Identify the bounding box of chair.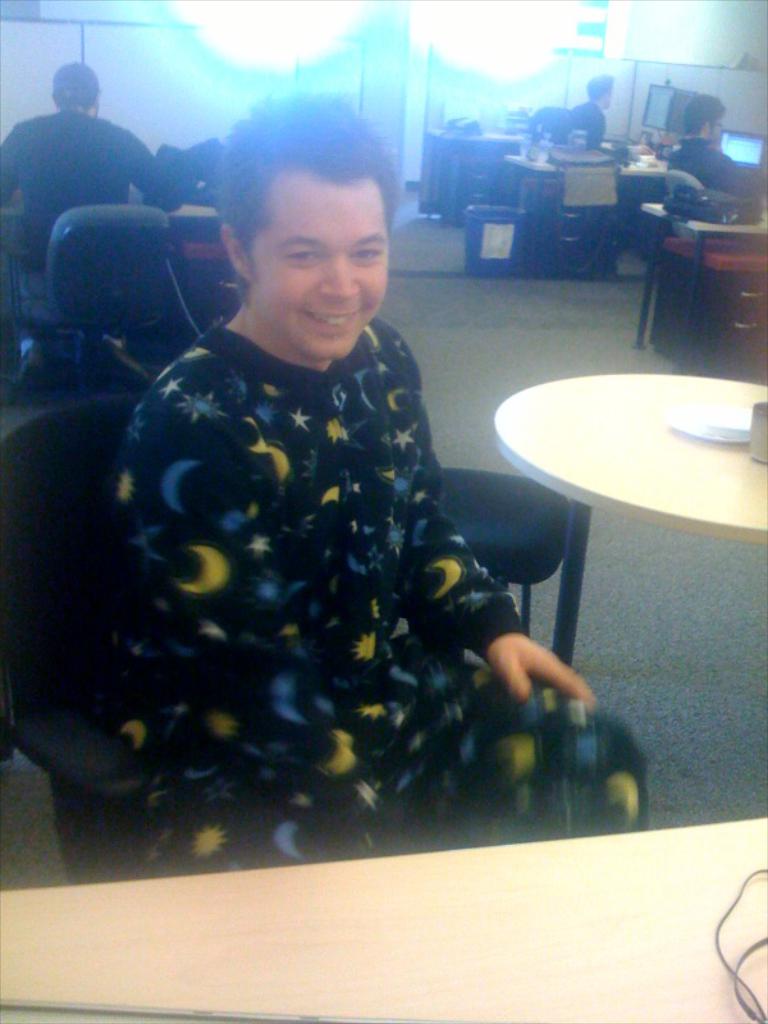
[663,170,708,196].
